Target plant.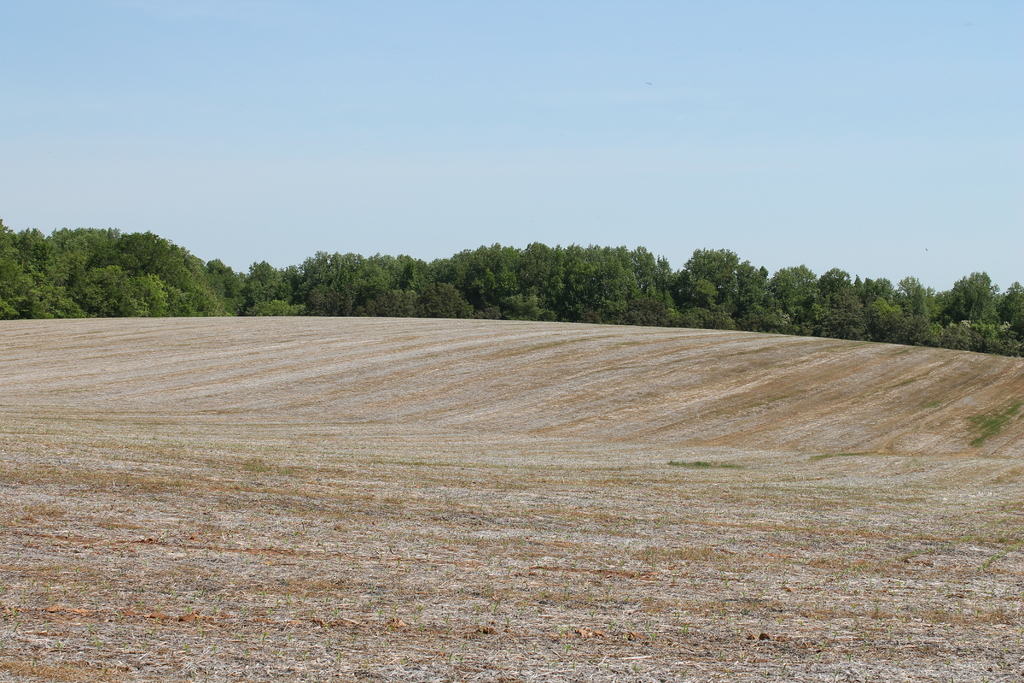
Target region: (left=972, top=389, right=1023, bottom=457).
